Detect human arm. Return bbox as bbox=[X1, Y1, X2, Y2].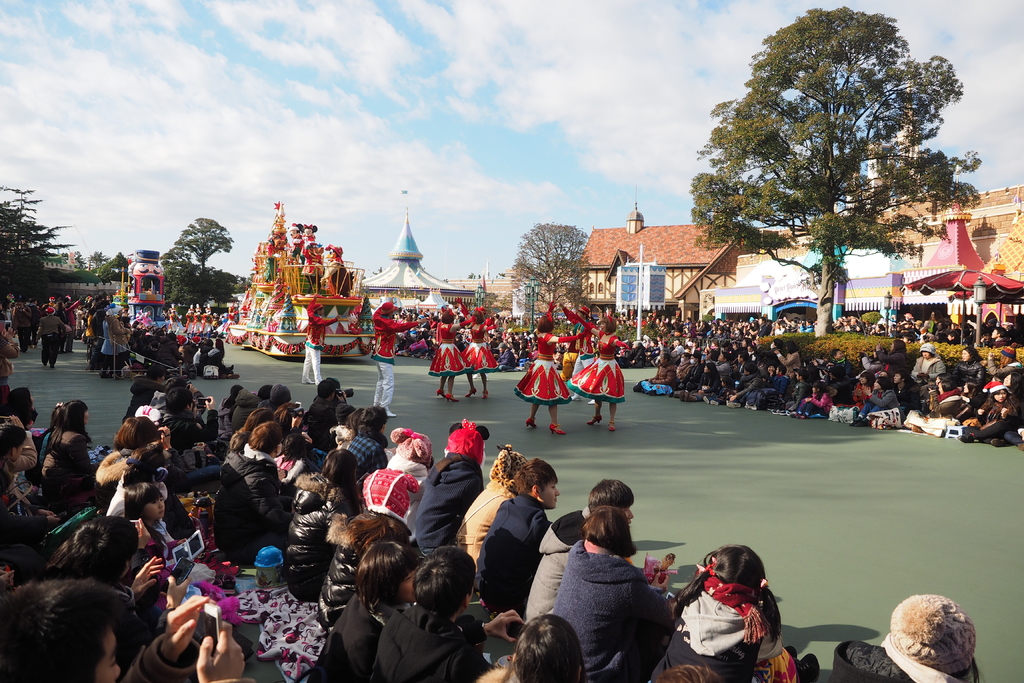
bbox=[860, 350, 887, 370].
